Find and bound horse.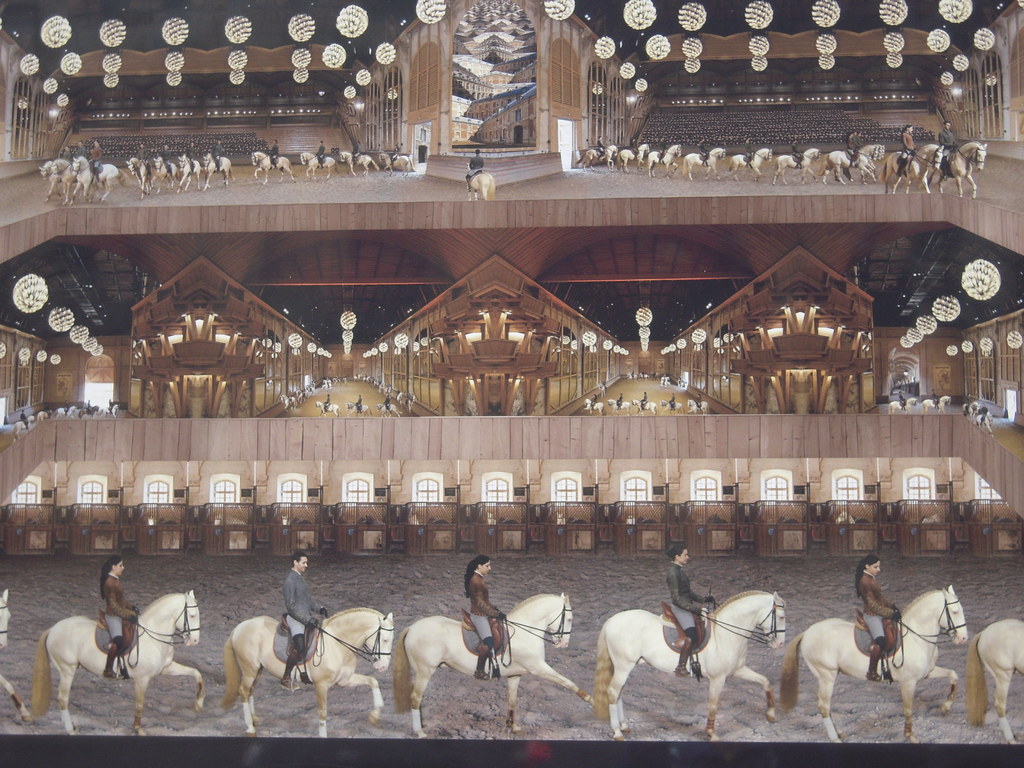
Bound: (x1=376, y1=148, x2=417, y2=176).
